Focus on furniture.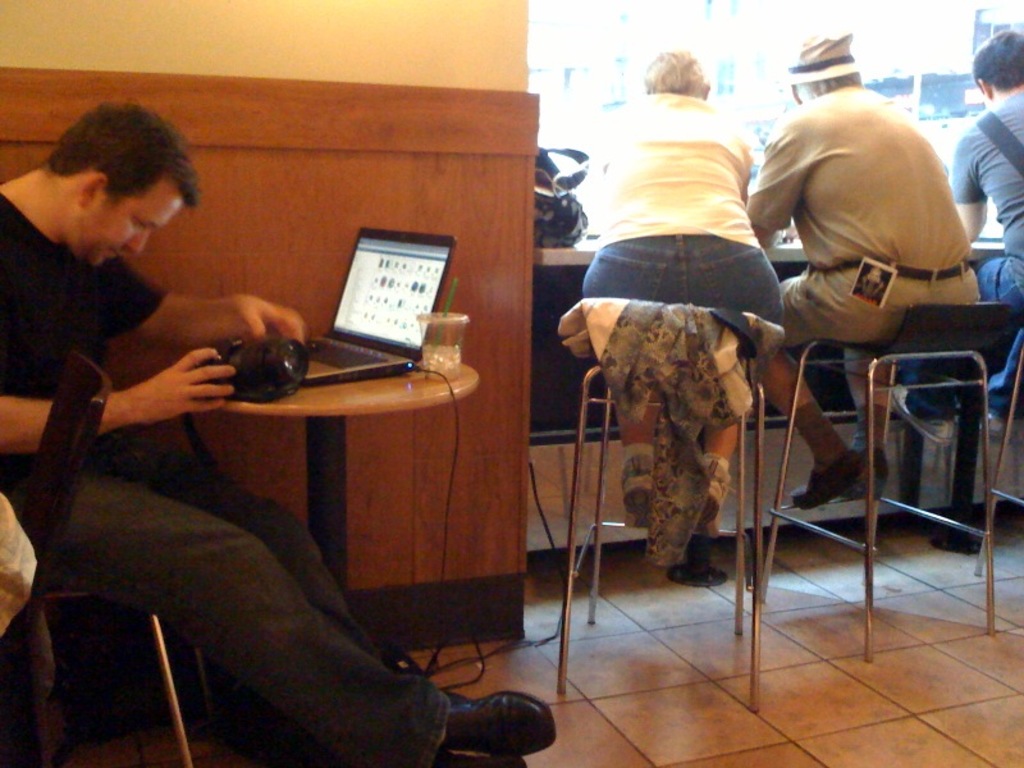
Focused at bbox=(970, 344, 1023, 577).
